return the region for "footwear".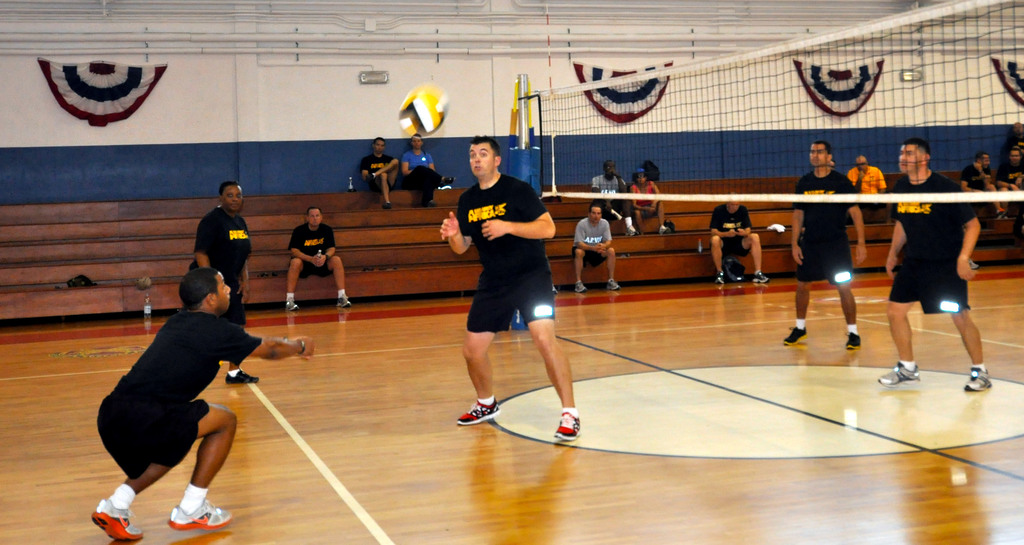
box=[879, 363, 918, 388].
